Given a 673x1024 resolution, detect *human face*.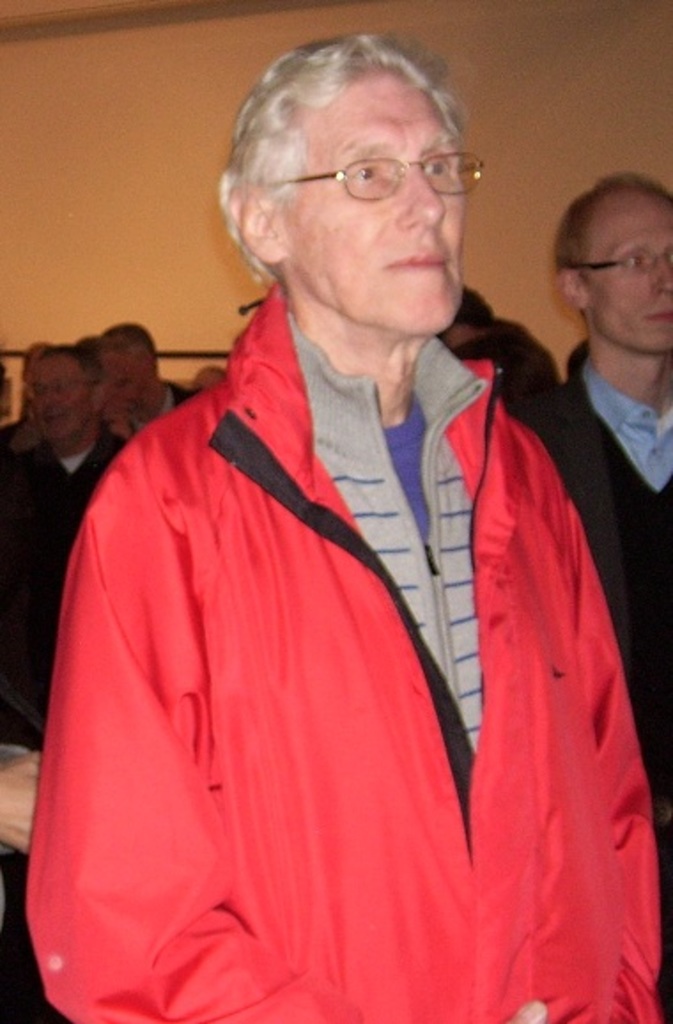
(x1=287, y1=71, x2=466, y2=342).
